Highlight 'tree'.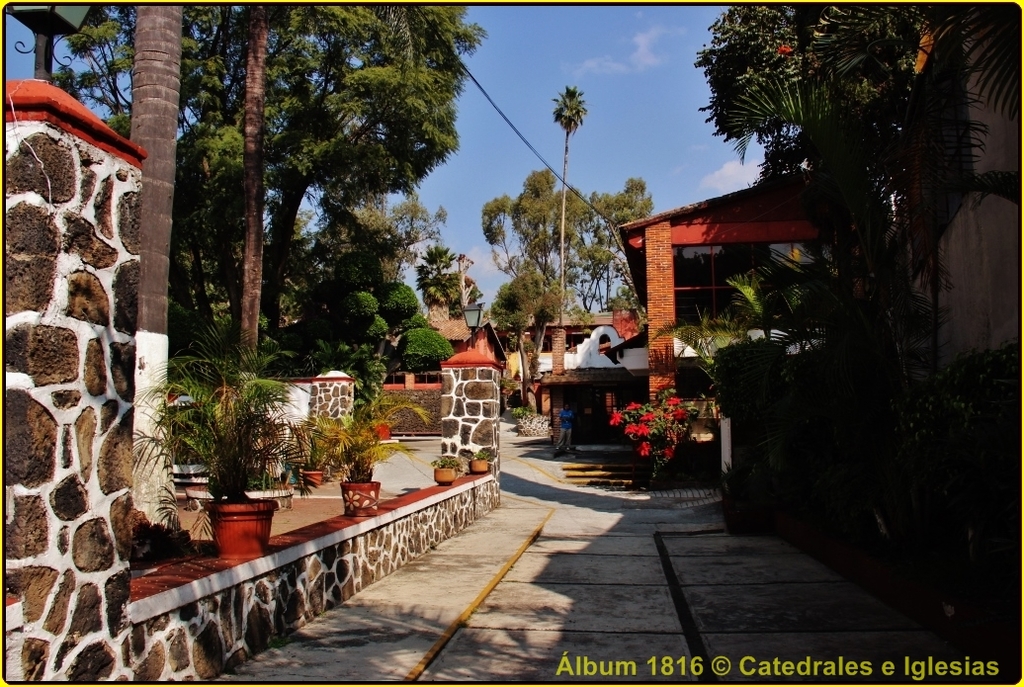
Highlighted region: <box>688,0,831,149</box>.
